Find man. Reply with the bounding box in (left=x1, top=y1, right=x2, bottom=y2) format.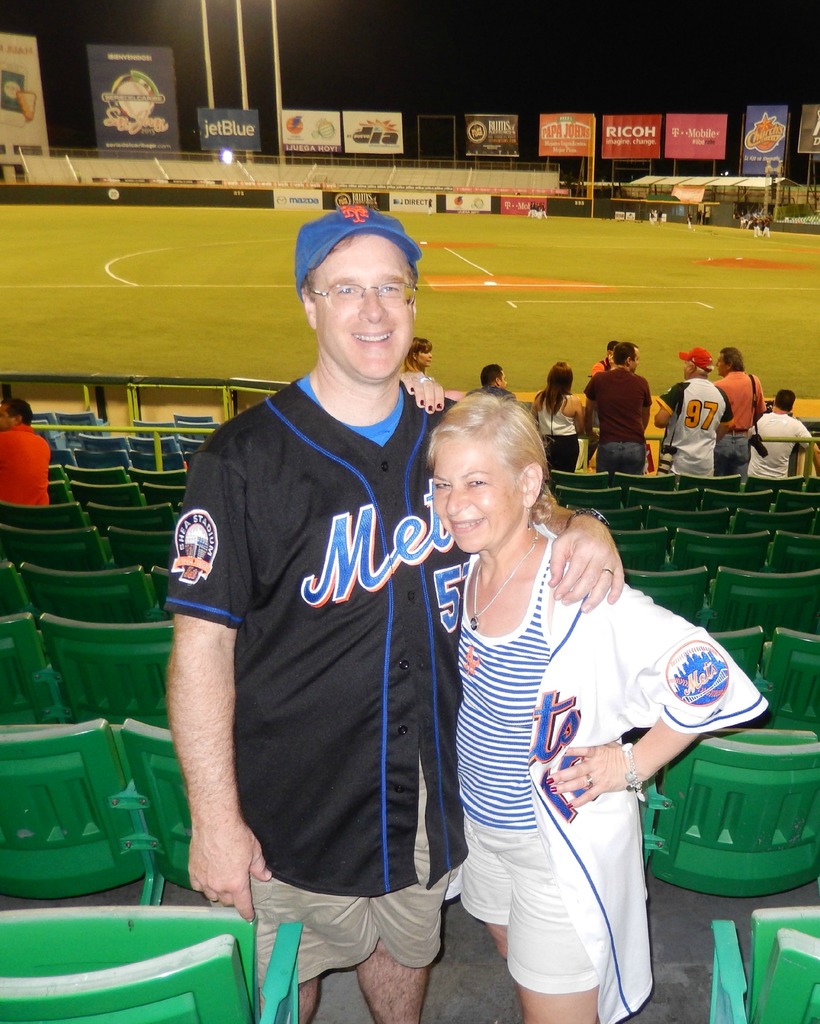
(left=709, top=344, right=768, bottom=476).
